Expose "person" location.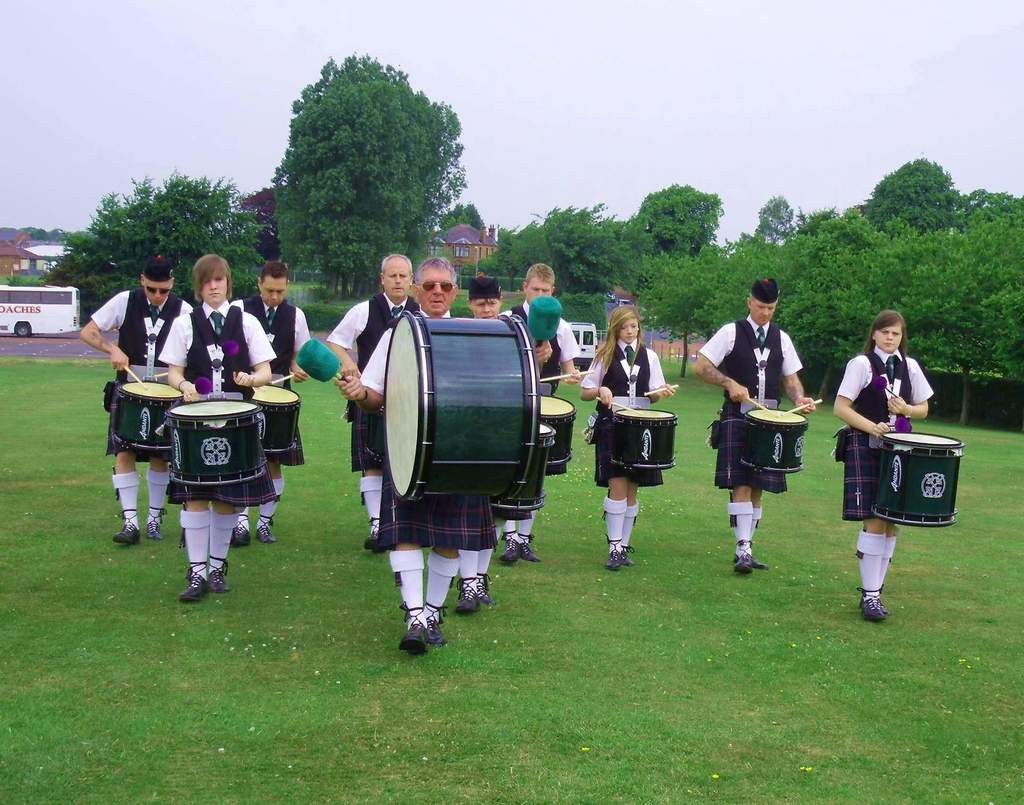
Exposed at region(78, 251, 198, 538).
